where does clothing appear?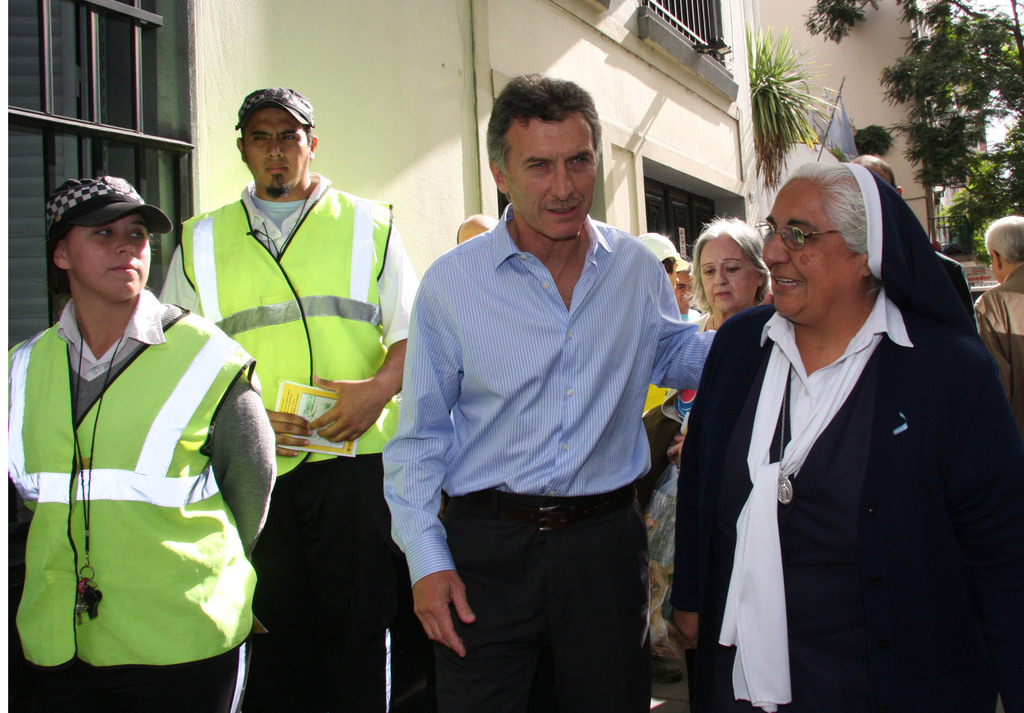
Appears at pyautogui.locateOnScreen(670, 162, 1023, 712).
